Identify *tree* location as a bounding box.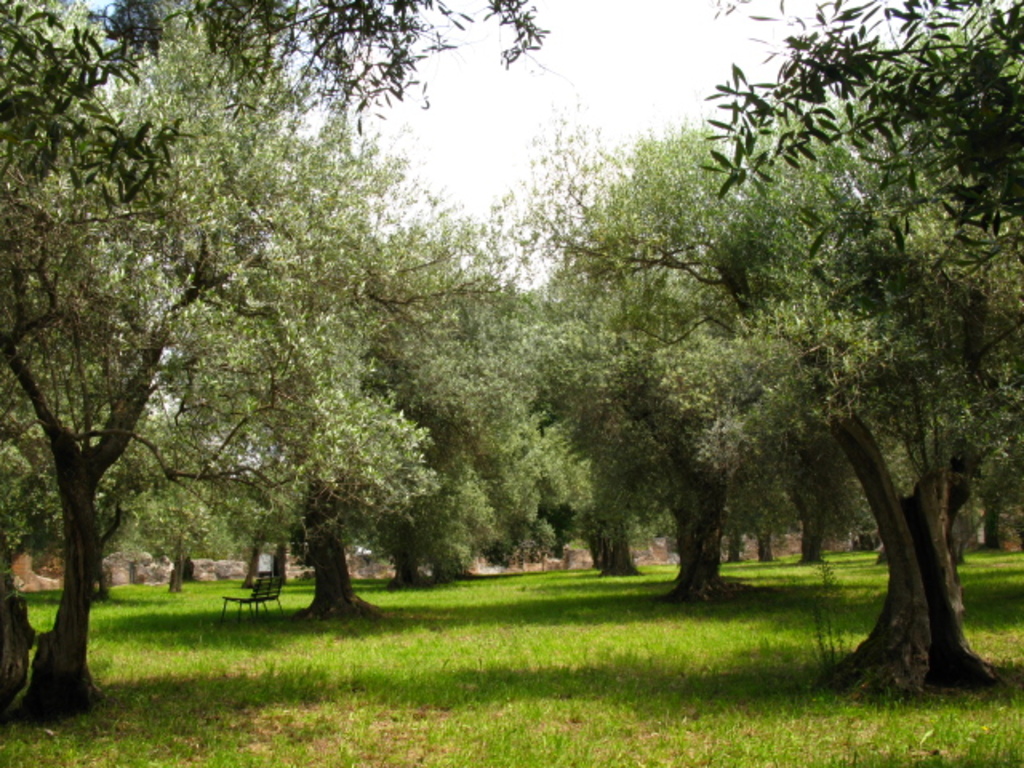
region(550, 99, 850, 600).
